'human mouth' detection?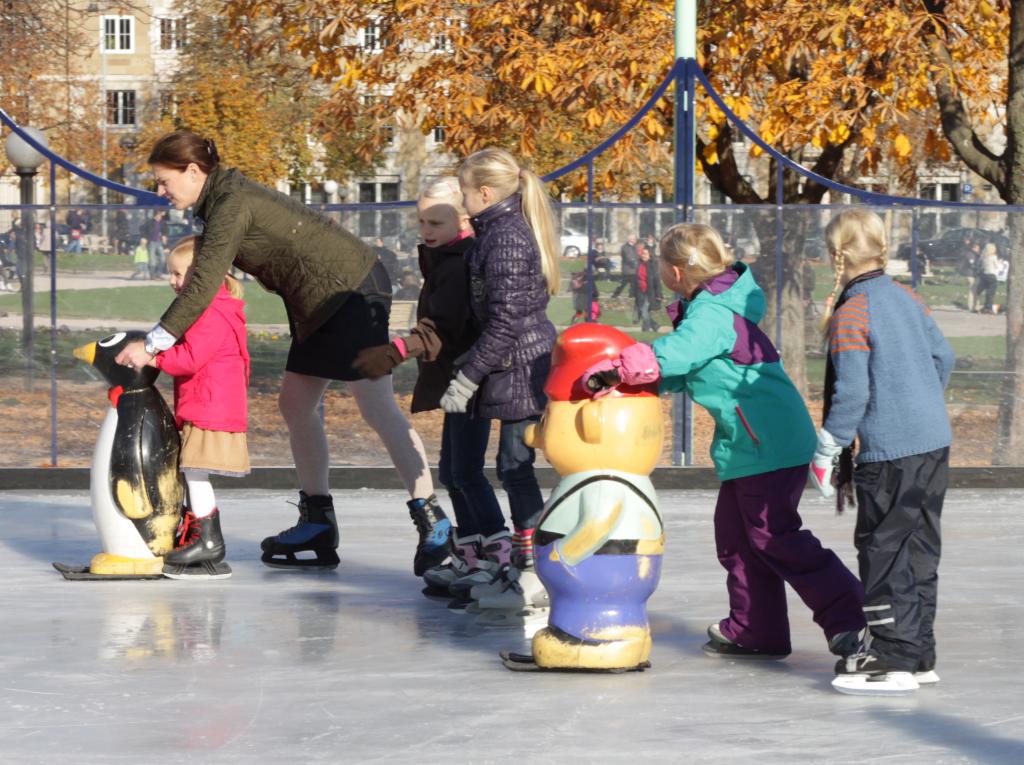
crop(422, 240, 440, 248)
